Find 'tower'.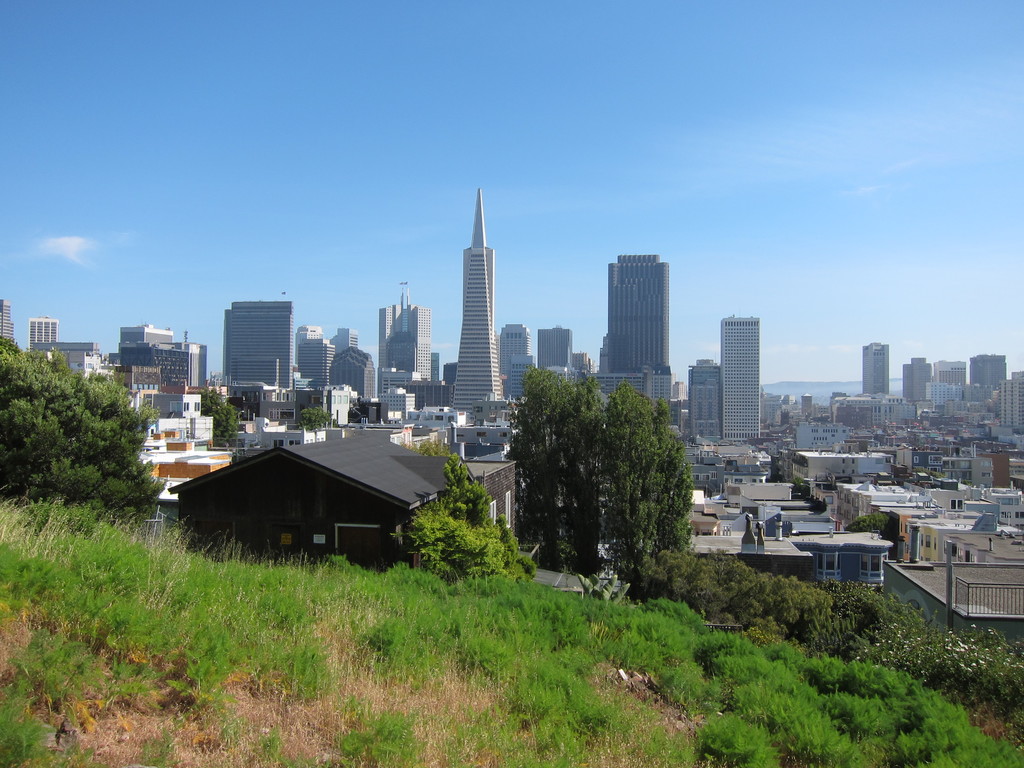
select_region(440, 362, 456, 403).
